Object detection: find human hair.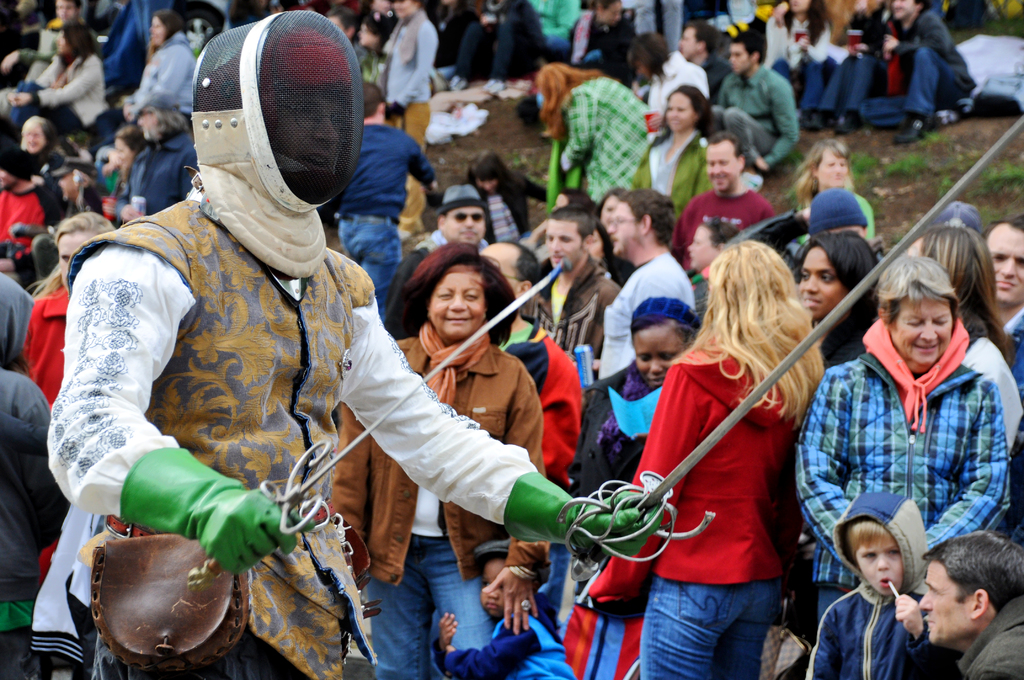
<bbox>147, 104, 190, 139</bbox>.
